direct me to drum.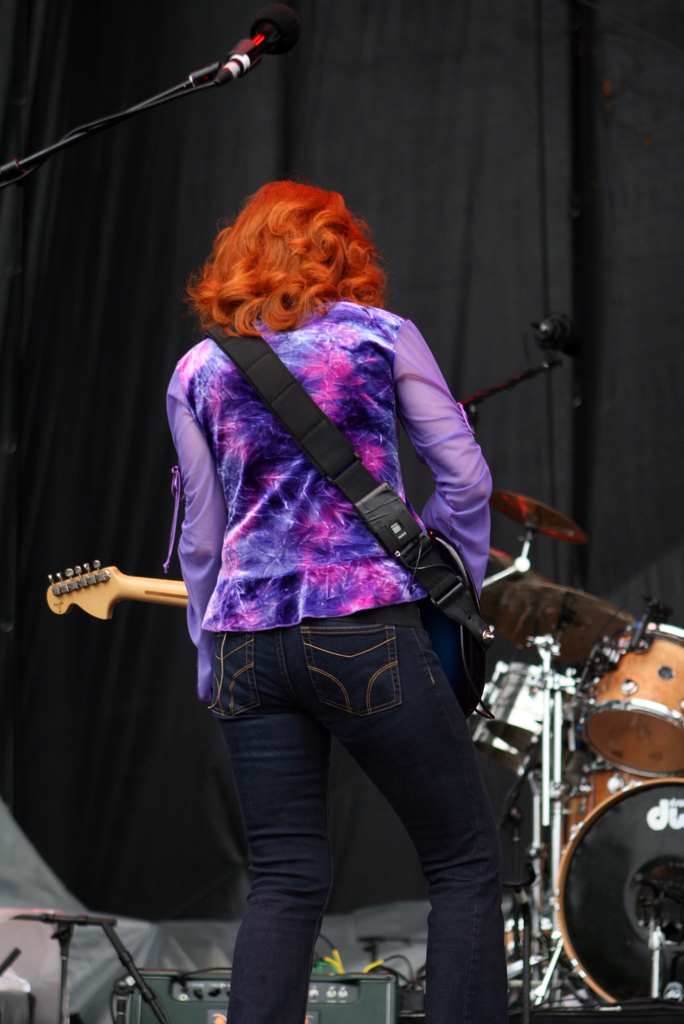
Direction: x1=578, y1=618, x2=683, y2=773.
